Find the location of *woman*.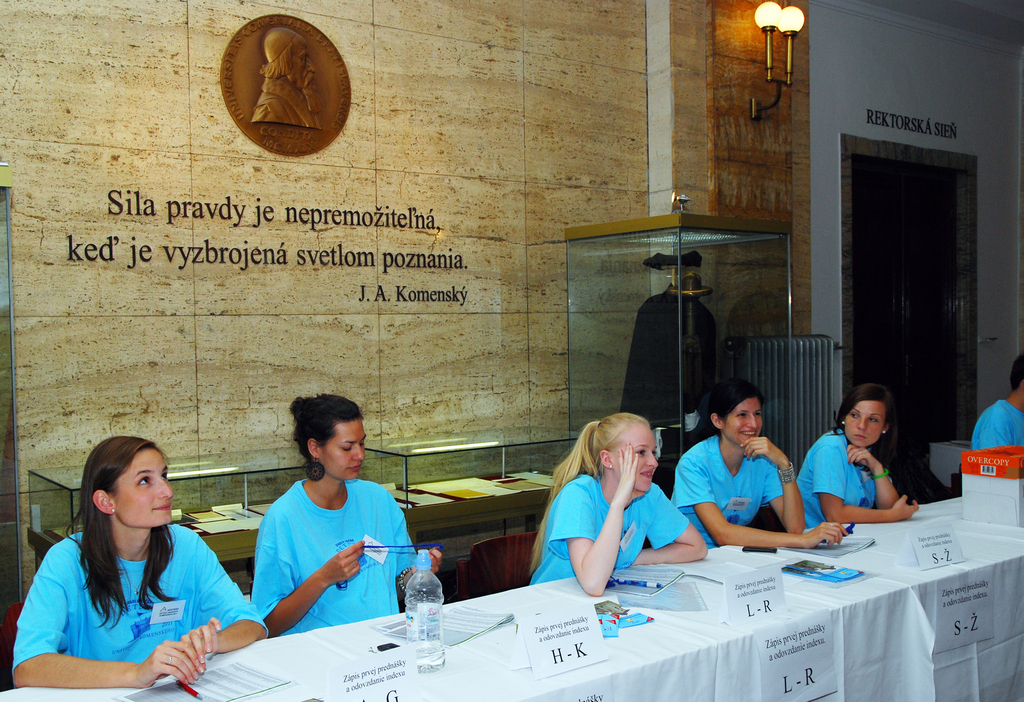
Location: {"x1": 249, "y1": 393, "x2": 442, "y2": 639}.
